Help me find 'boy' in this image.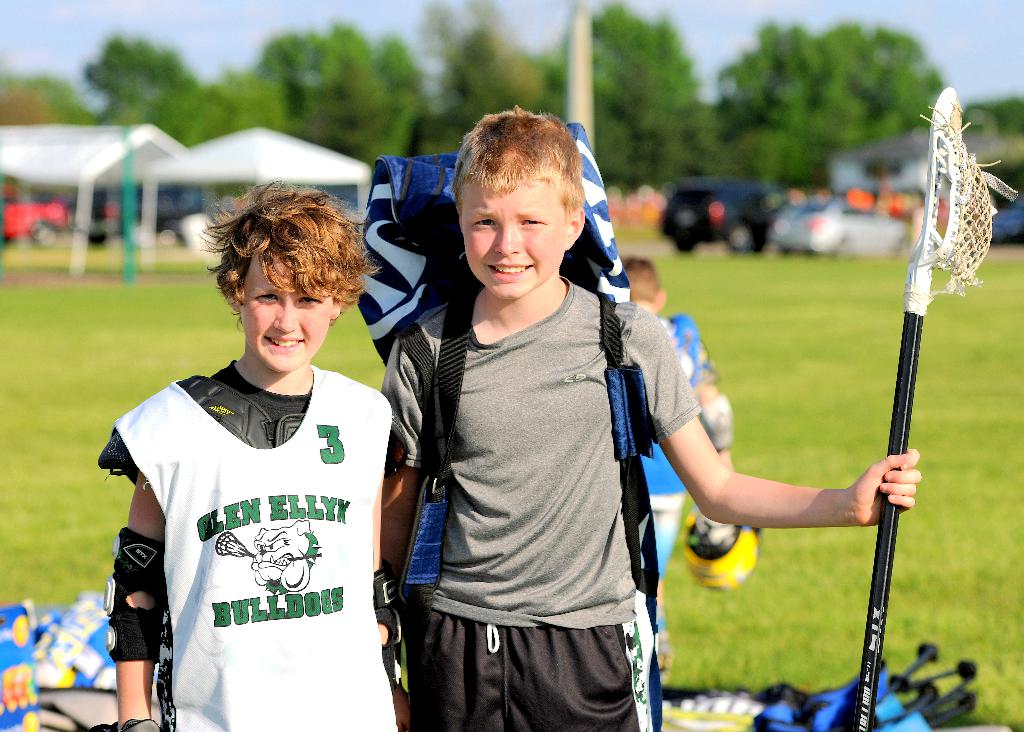
Found it: <box>113,177,412,730</box>.
